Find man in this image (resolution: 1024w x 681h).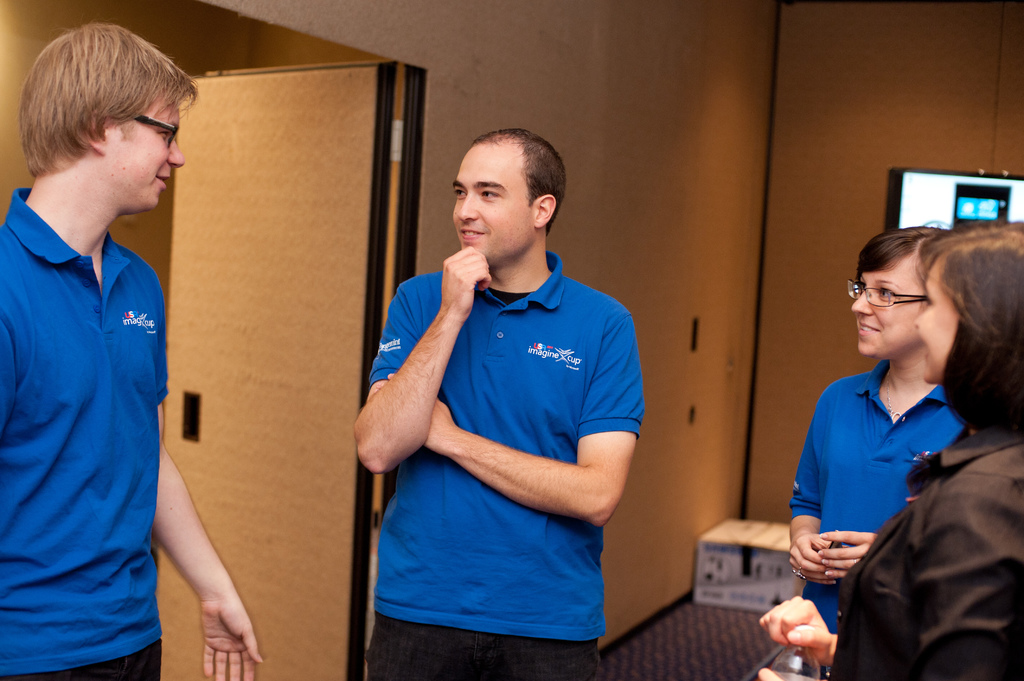
pyautogui.locateOnScreen(348, 136, 644, 680).
